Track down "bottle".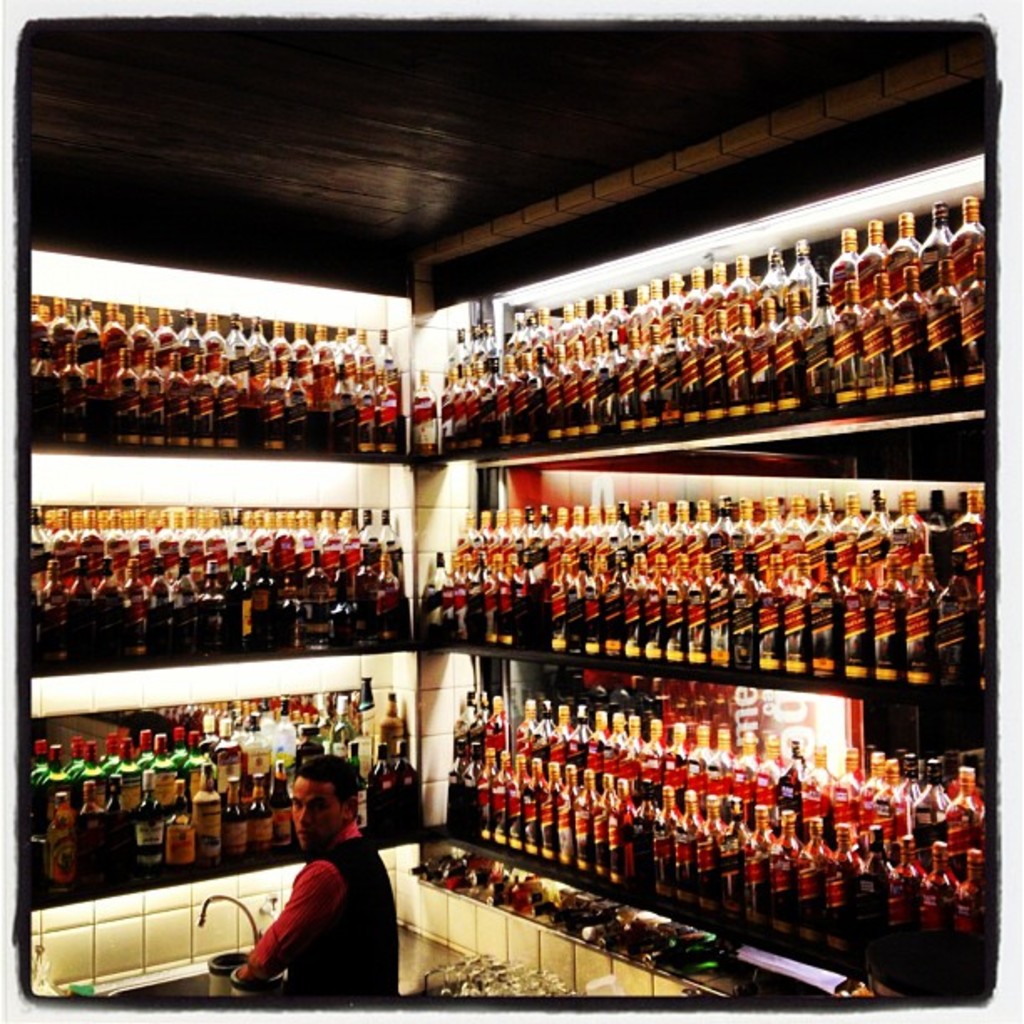
Tracked to (243, 716, 271, 796).
